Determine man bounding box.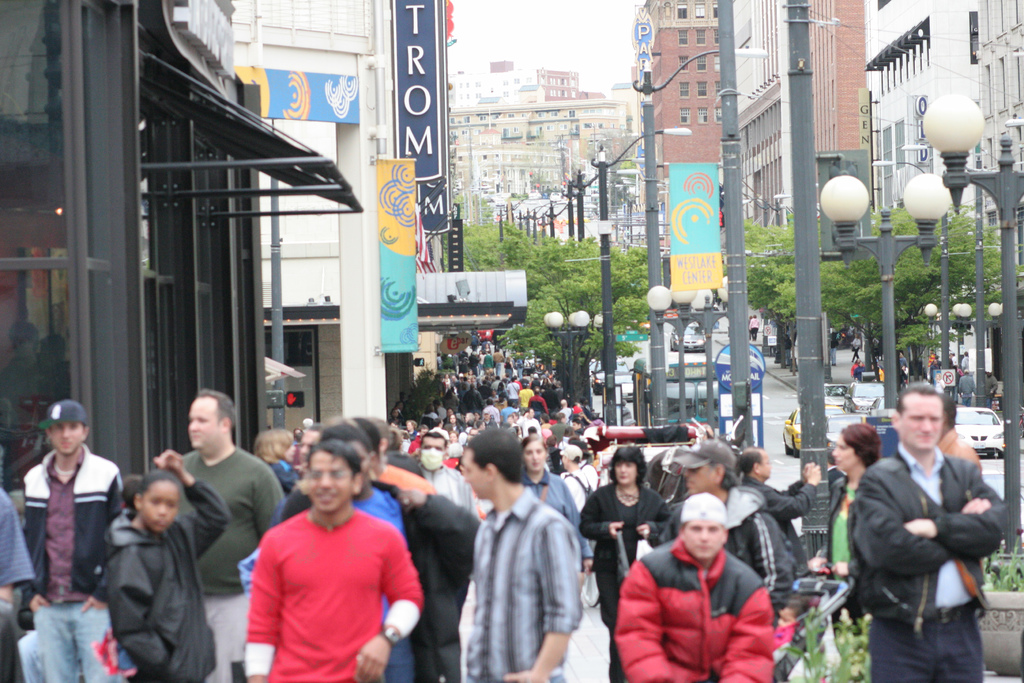
Determined: Rect(157, 388, 290, 682).
